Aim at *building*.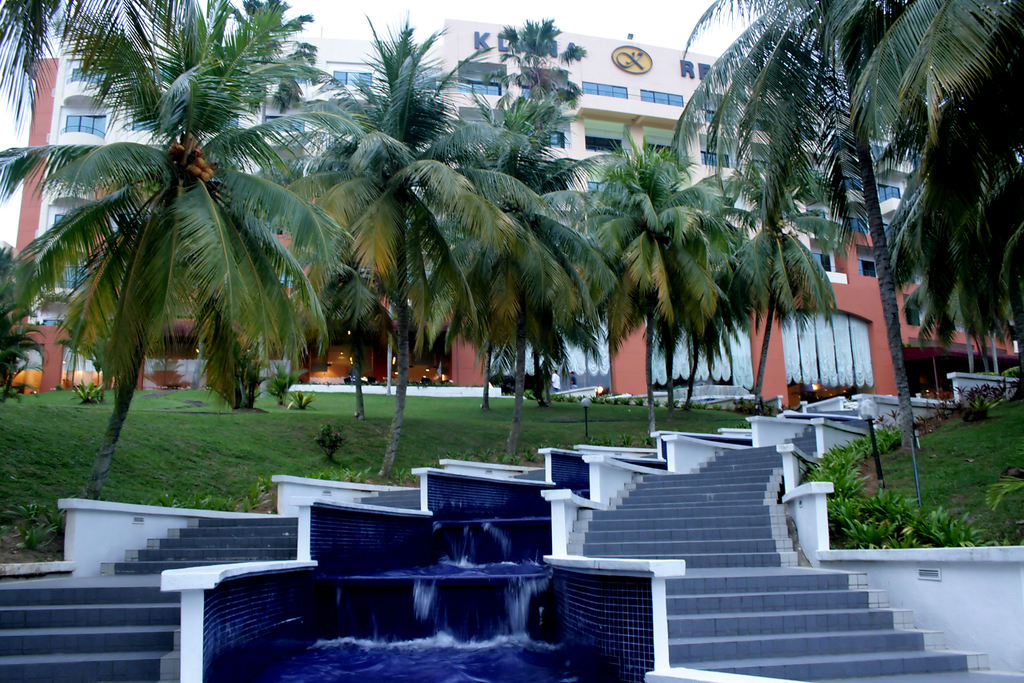
Aimed at [0, 10, 1023, 411].
